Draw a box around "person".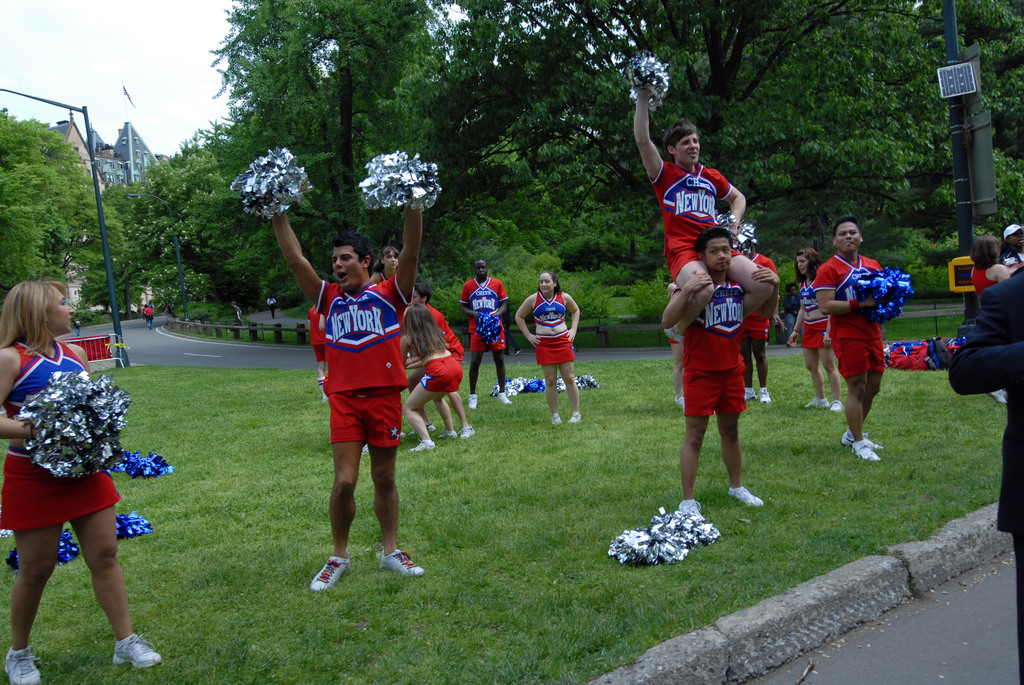
x1=790 y1=251 x2=846 y2=411.
